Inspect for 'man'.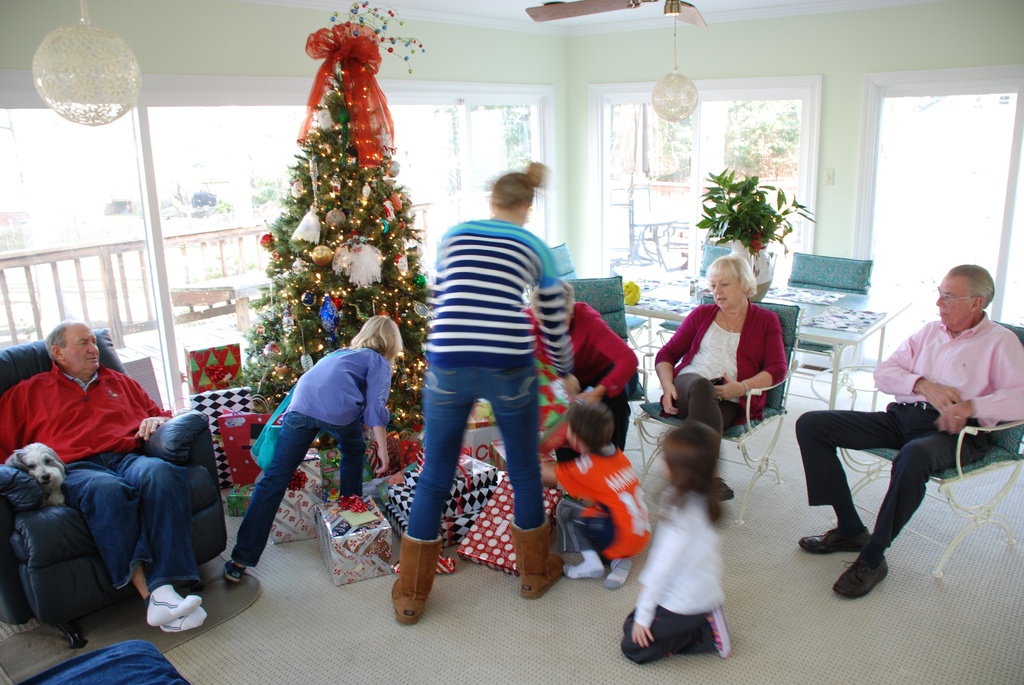
Inspection: pyautogui.locateOnScreen(502, 264, 645, 443).
